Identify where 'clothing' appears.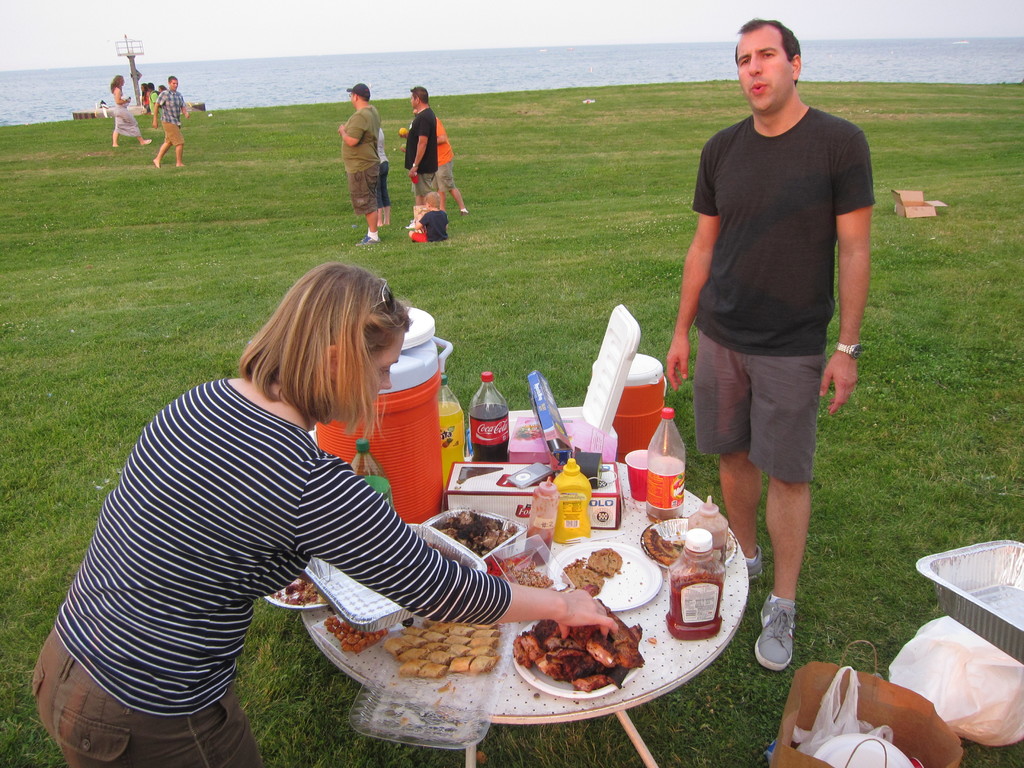
Appears at (433, 114, 457, 189).
